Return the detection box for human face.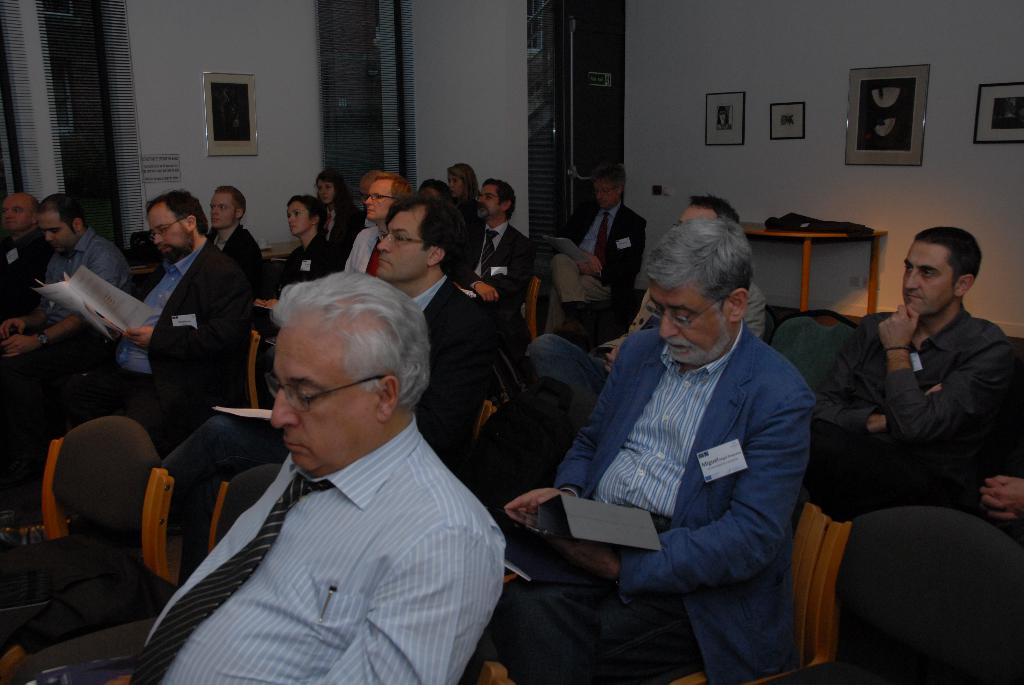
[277, 323, 374, 482].
